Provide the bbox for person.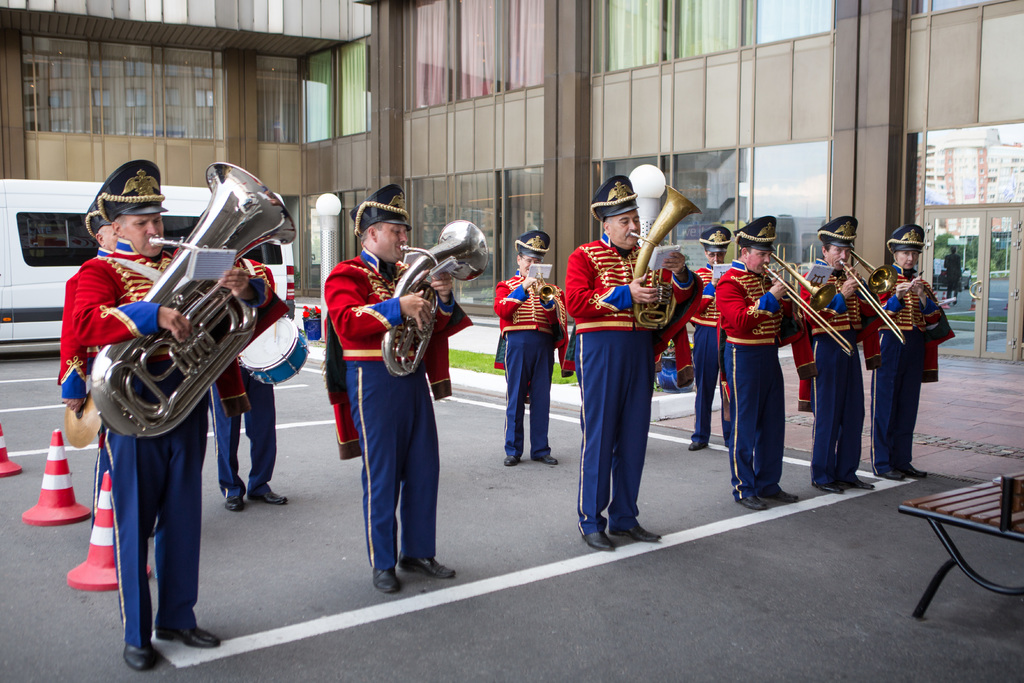
select_region(340, 176, 460, 595).
